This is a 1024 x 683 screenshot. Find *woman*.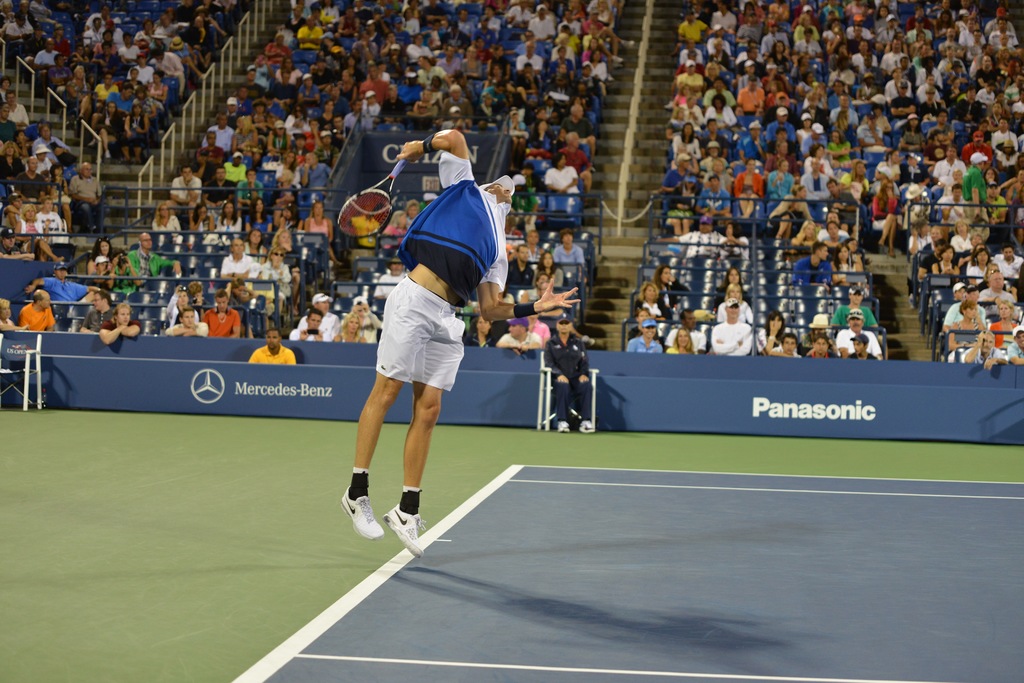
Bounding box: (190,202,210,231).
